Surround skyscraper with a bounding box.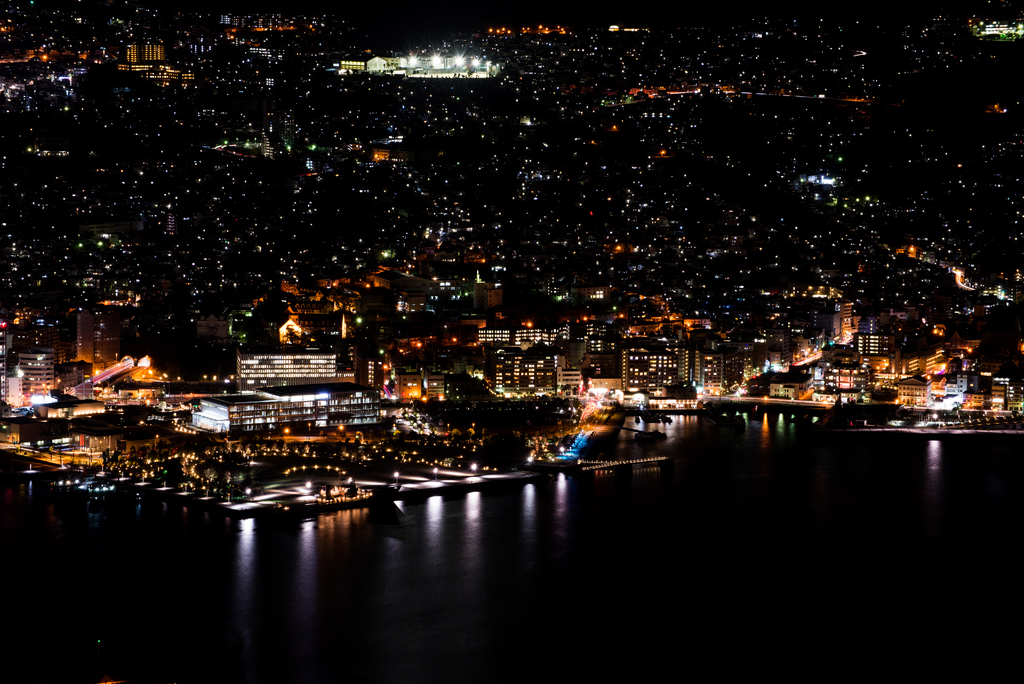
{"x1": 73, "y1": 306, "x2": 98, "y2": 363}.
